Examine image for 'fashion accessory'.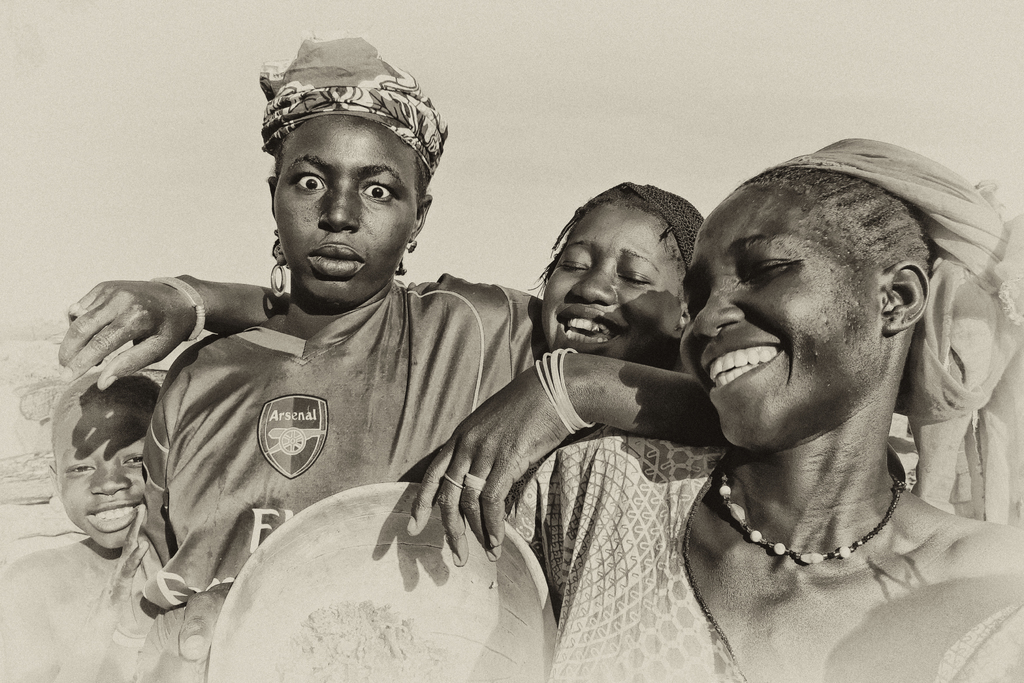
Examination result: BBox(393, 238, 418, 280).
